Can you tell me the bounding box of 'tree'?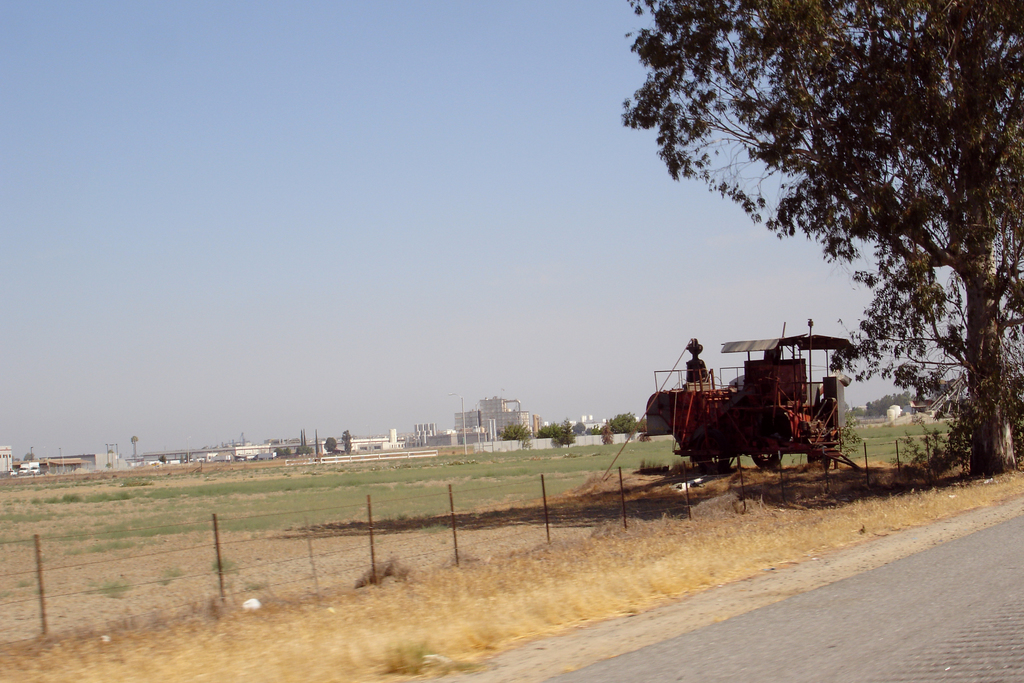
BBox(650, 28, 1000, 468).
